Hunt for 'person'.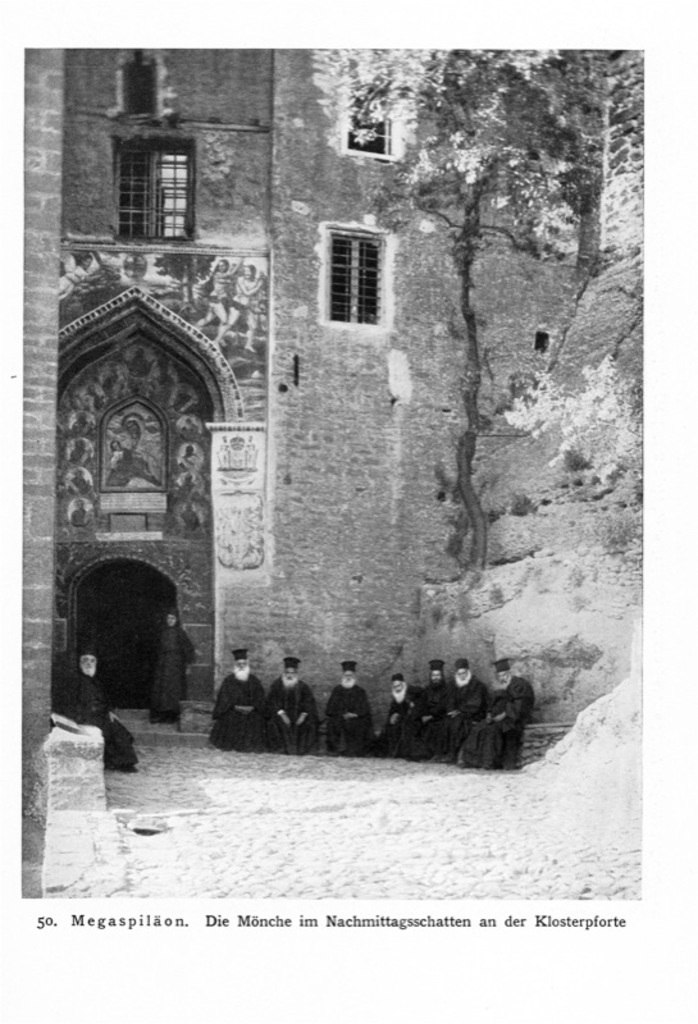
Hunted down at select_region(386, 666, 430, 759).
